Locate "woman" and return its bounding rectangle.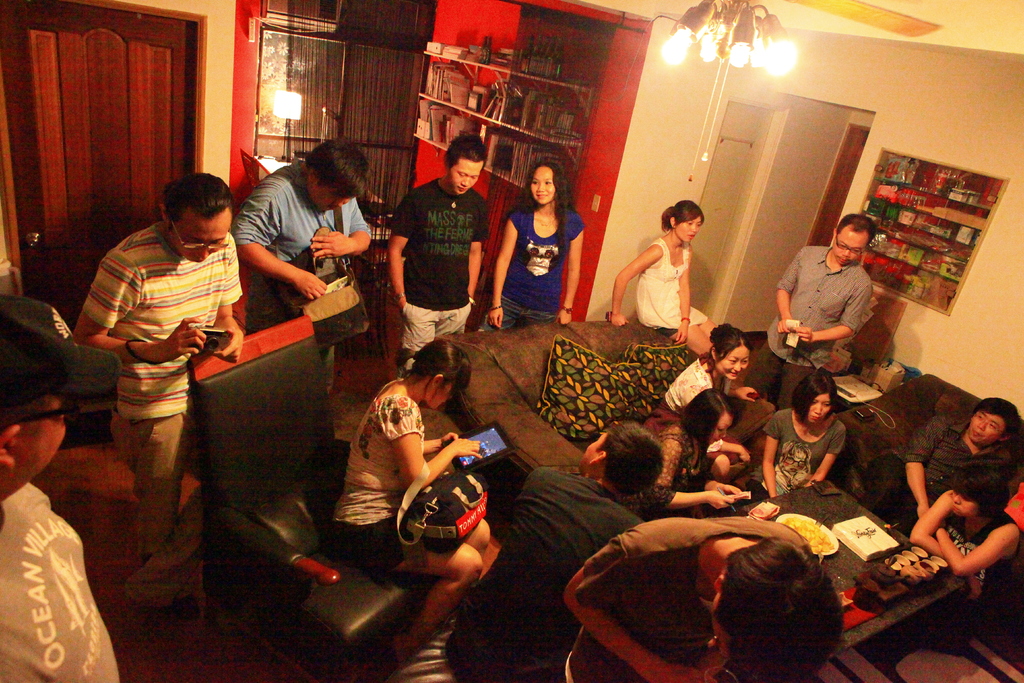
(left=755, top=372, right=845, bottom=499).
